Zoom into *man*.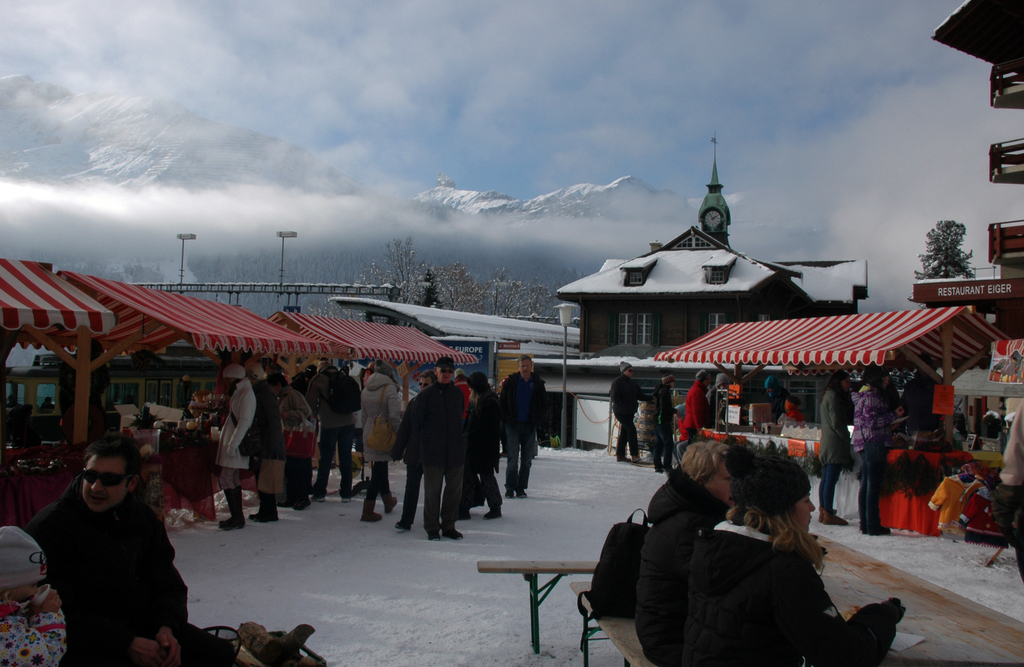
Zoom target: {"left": 390, "top": 370, "right": 440, "bottom": 533}.
